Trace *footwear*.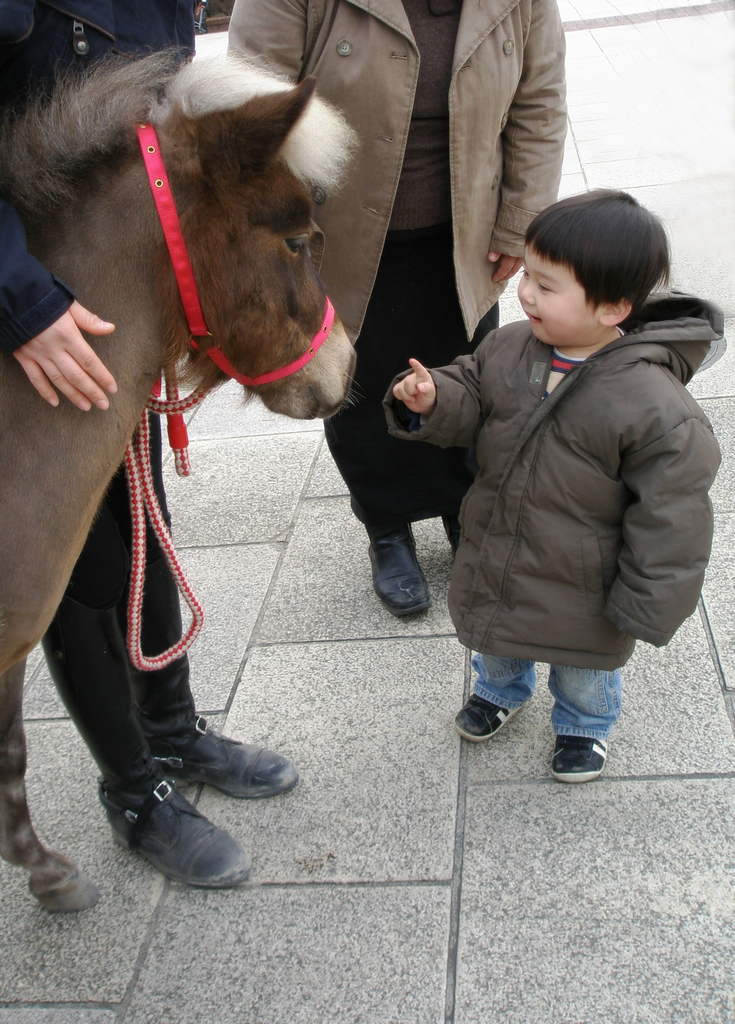
Traced to bbox=(553, 738, 612, 783).
